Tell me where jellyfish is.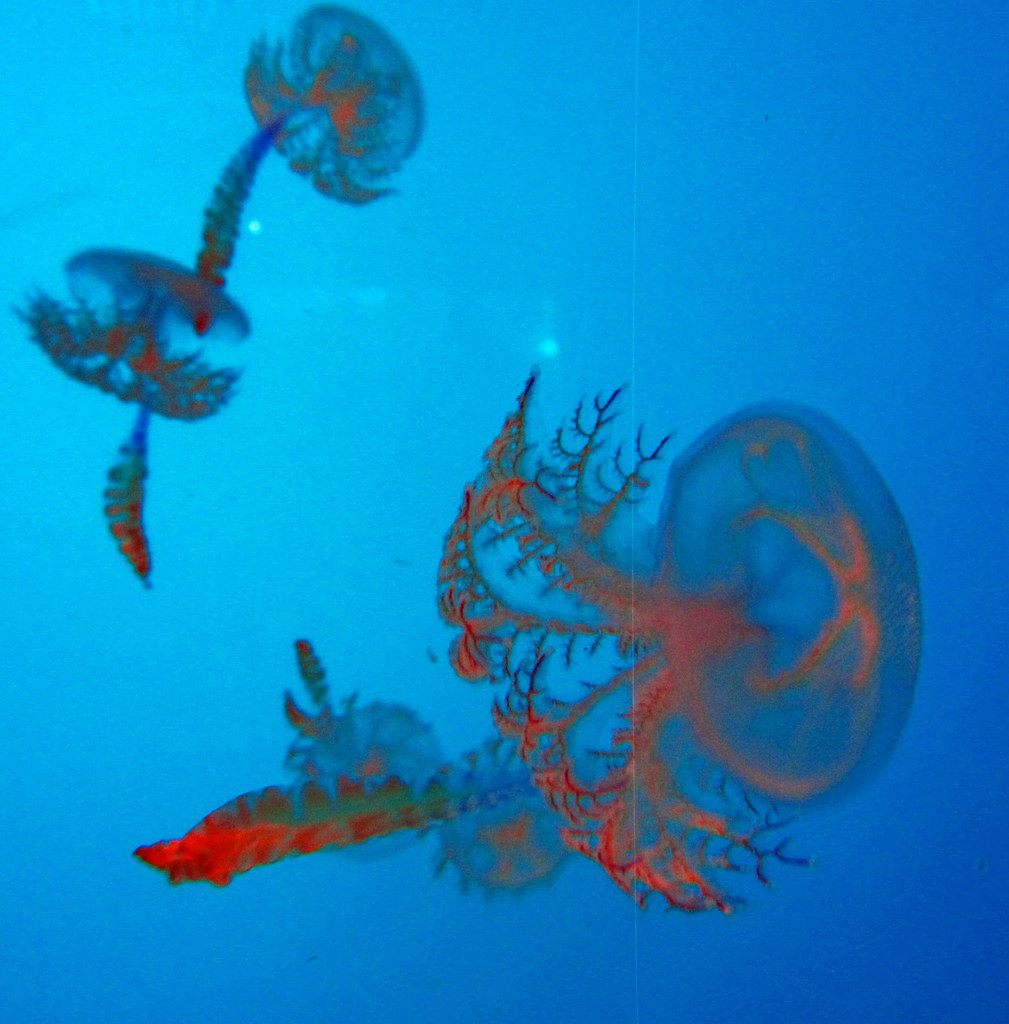
jellyfish is at box(193, 12, 435, 224).
